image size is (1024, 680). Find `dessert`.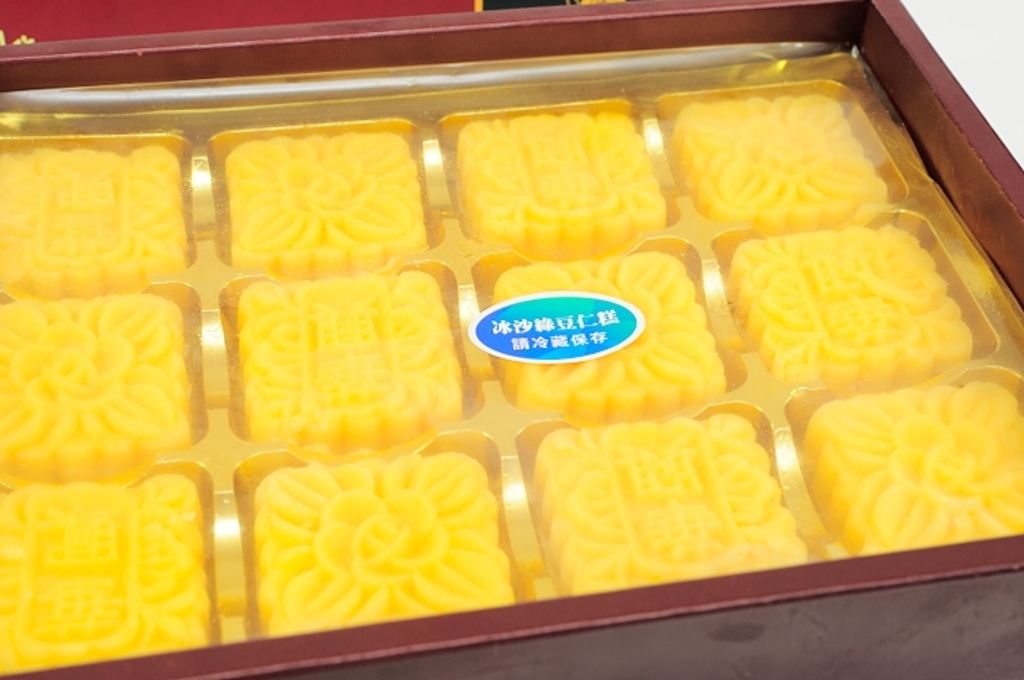
0:139:193:292.
